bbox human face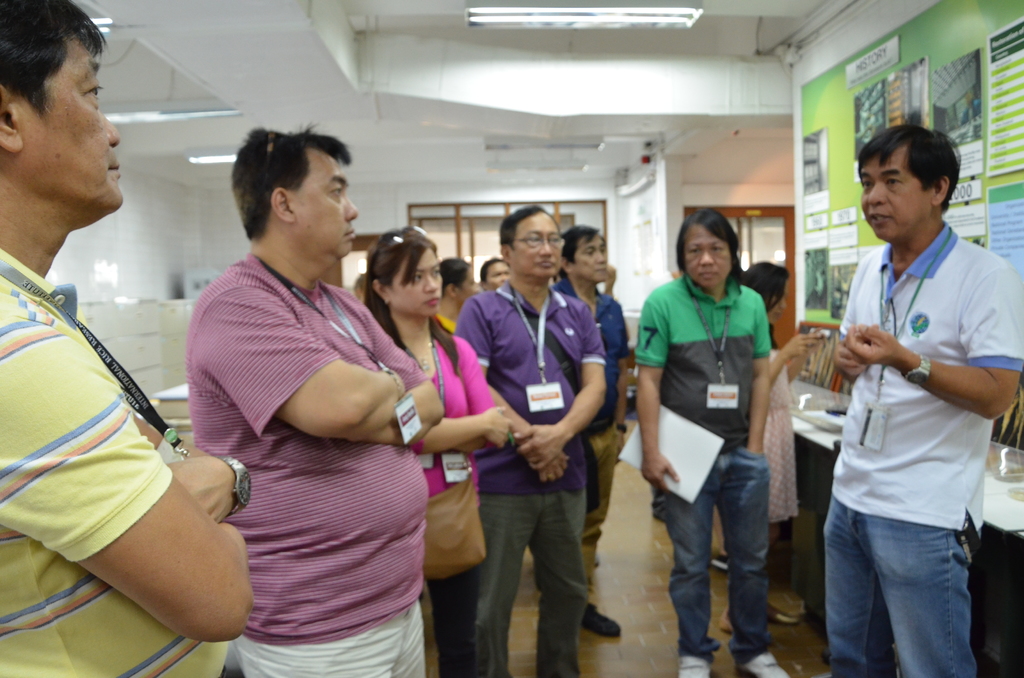
bbox=(454, 268, 479, 296)
